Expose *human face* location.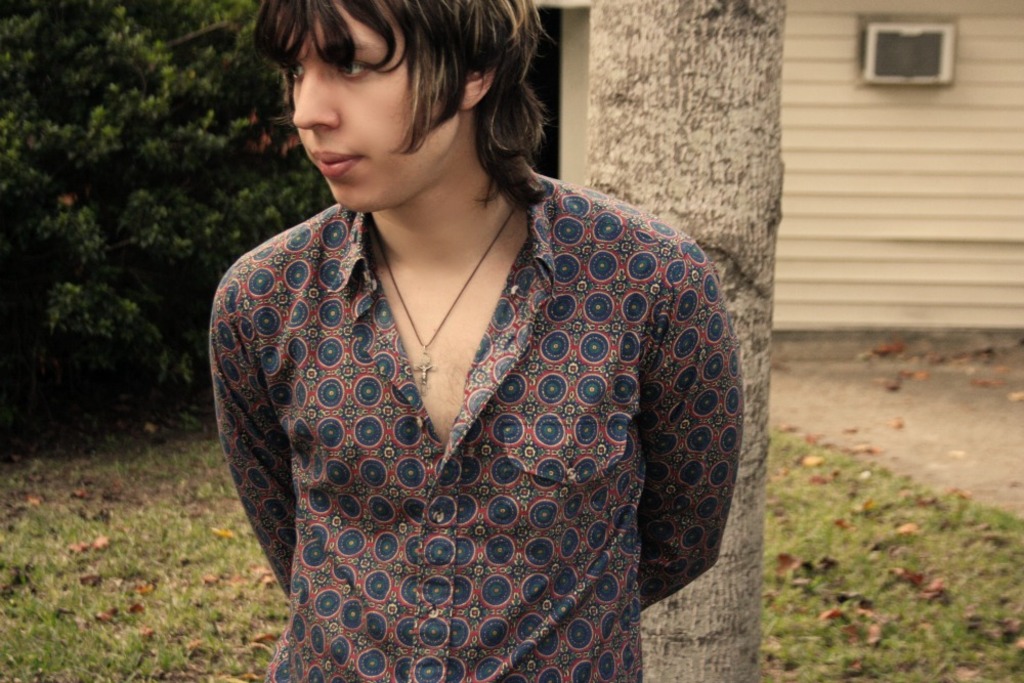
Exposed at 284, 0, 453, 214.
